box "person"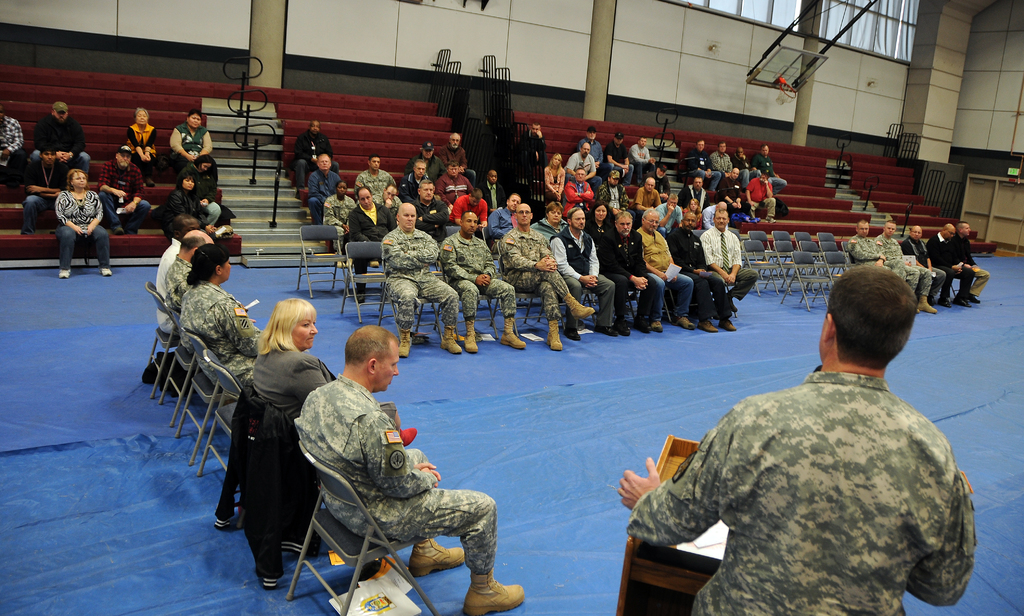
l=96, t=145, r=152, b=236
